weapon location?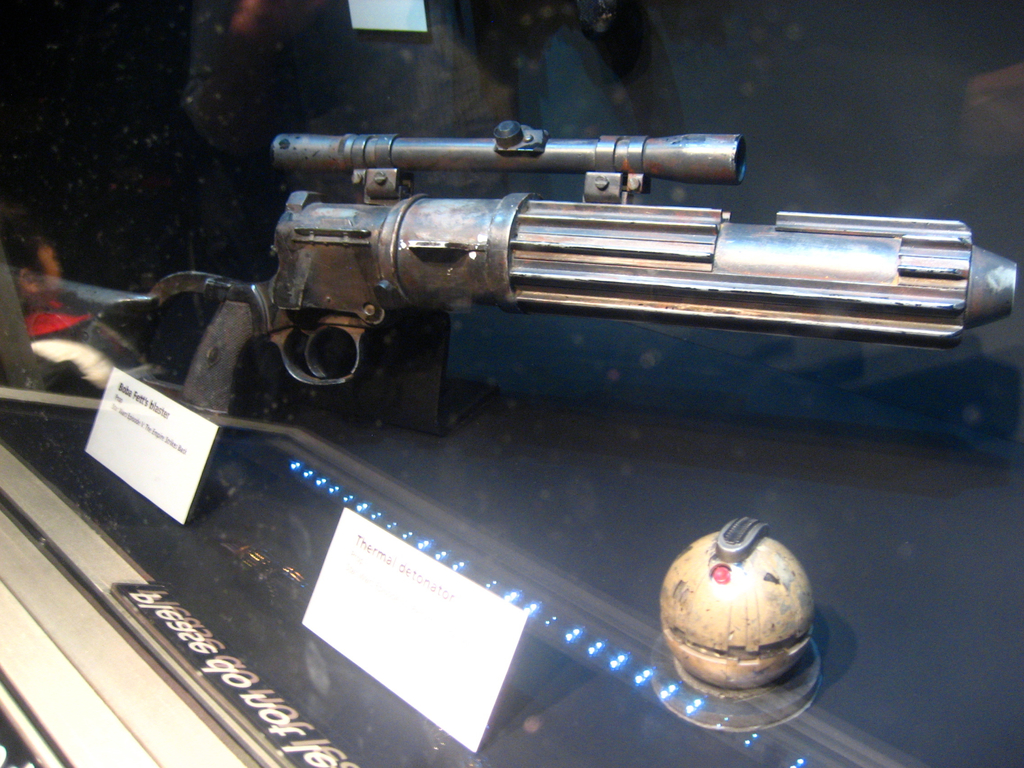
{"left": 67, "top": 106, "right": 990, "bottom": 474}
